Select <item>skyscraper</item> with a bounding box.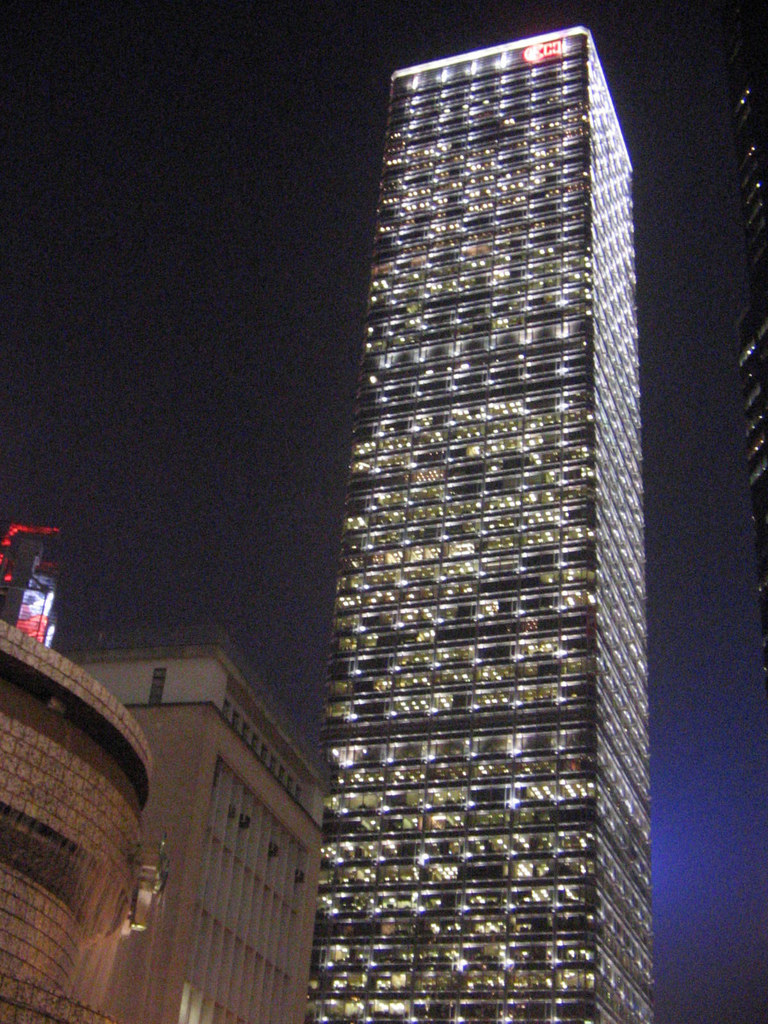
crop(287, 43, 695, 971).
